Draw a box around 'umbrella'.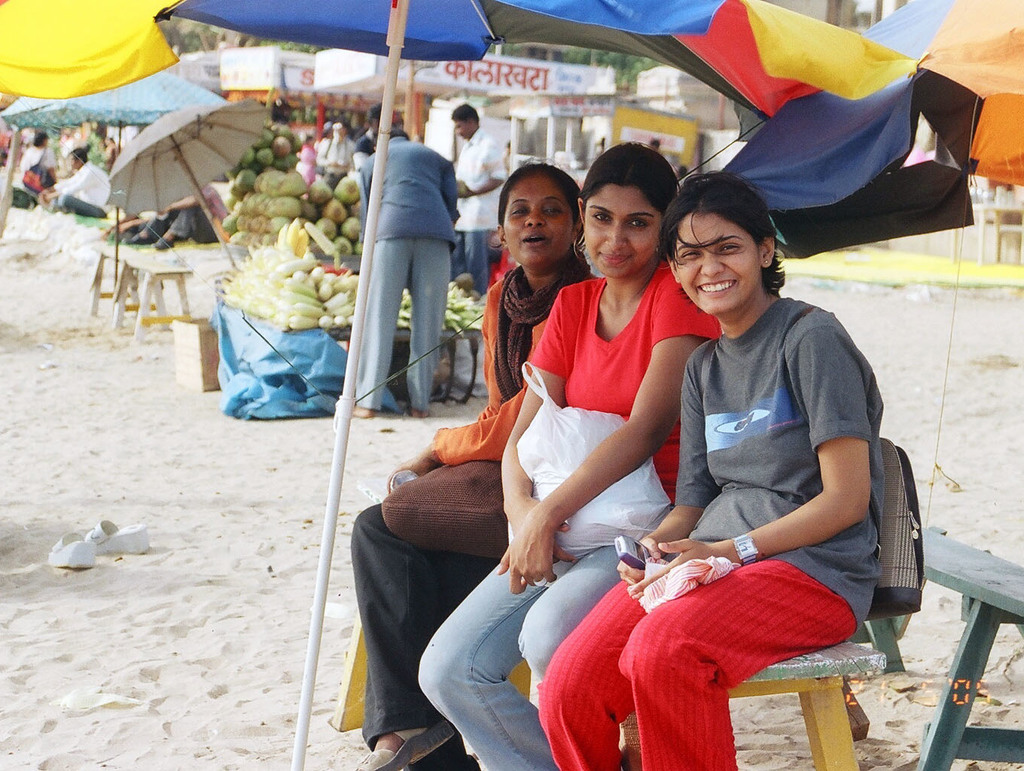
crop(2, 69, 219, 288).
